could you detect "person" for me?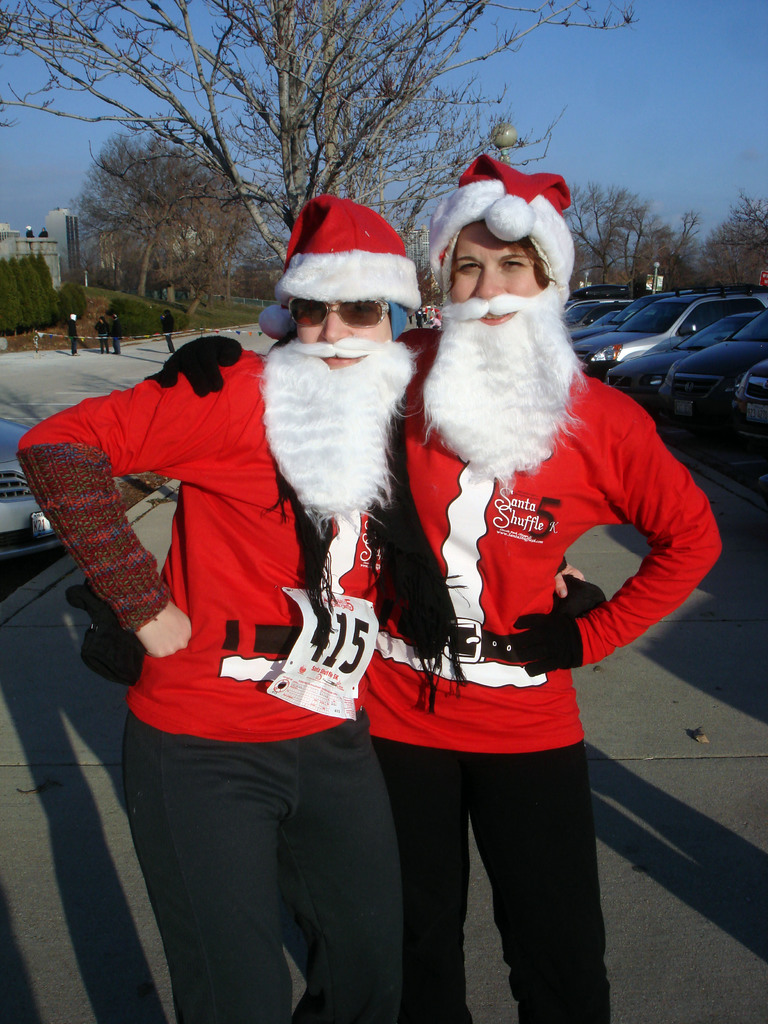
Detection result: Rect(15, 192, 423, 1023).
